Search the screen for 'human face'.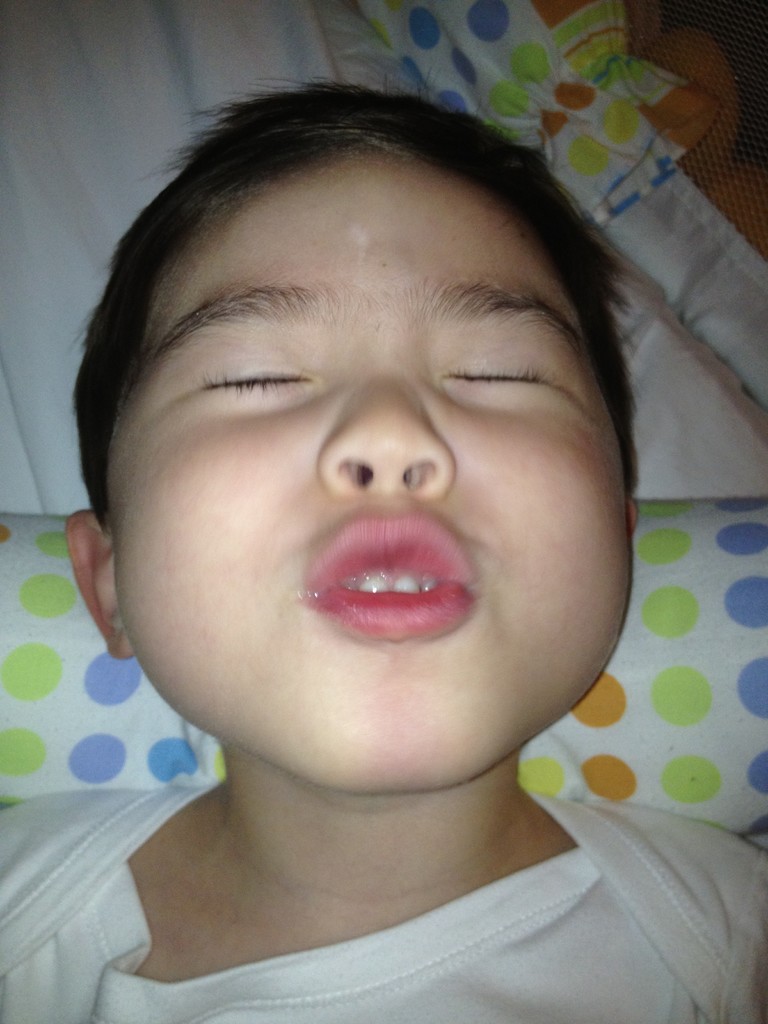
Found at 104/142/632/795.
